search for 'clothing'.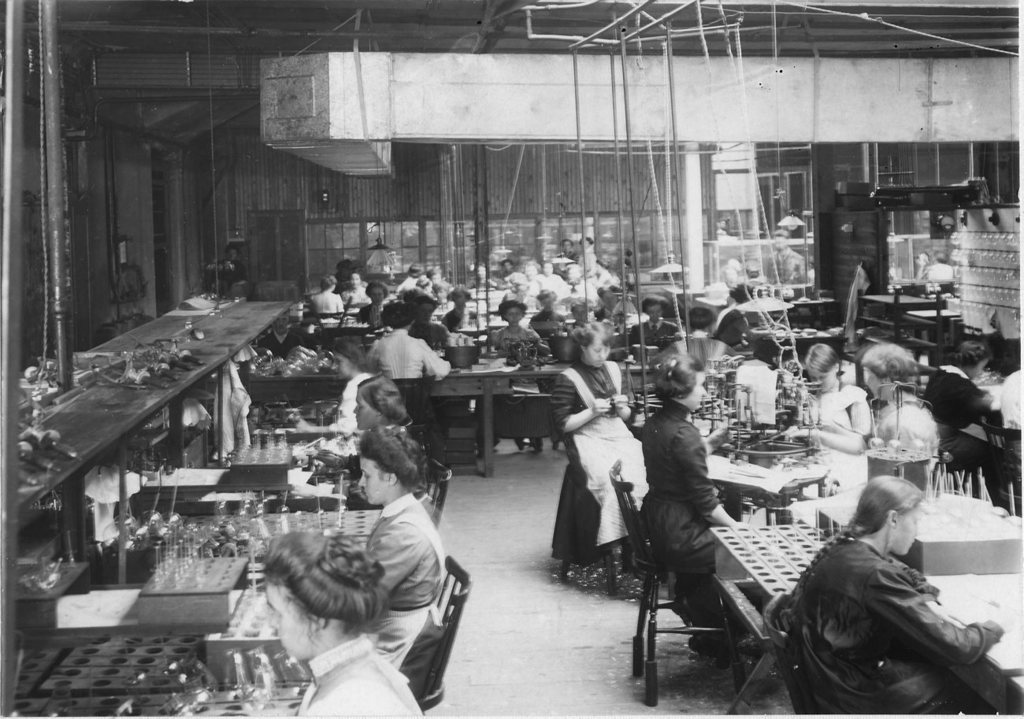
Found at [377,495,443,654].
